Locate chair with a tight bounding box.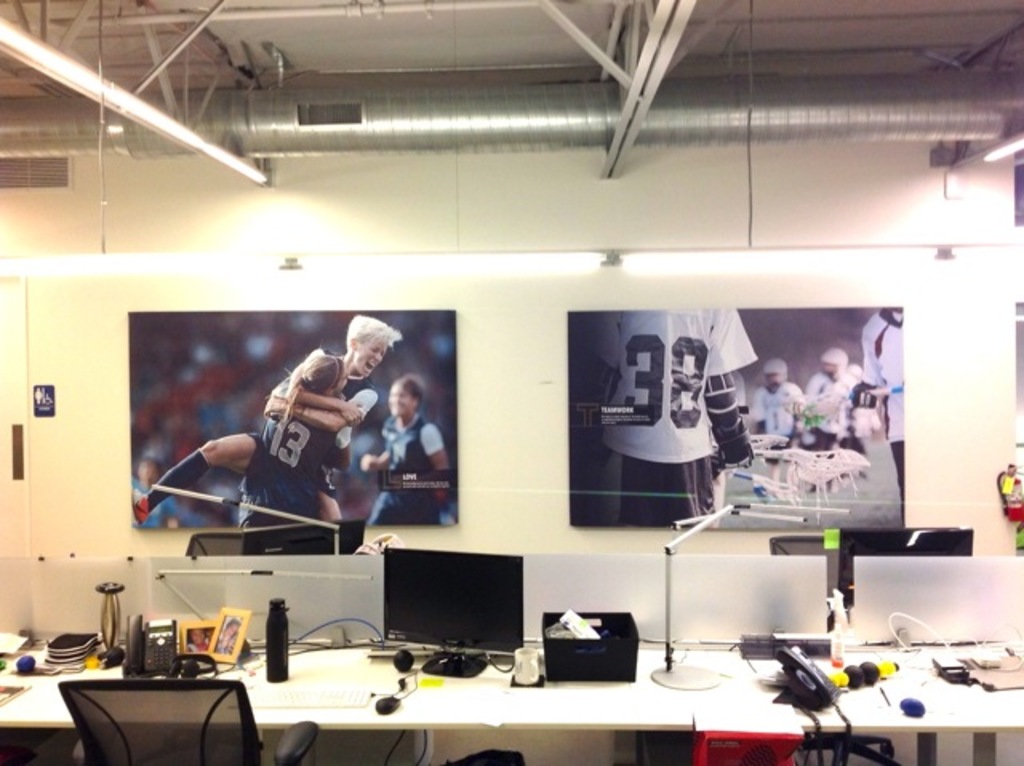
771/533/902/764.
